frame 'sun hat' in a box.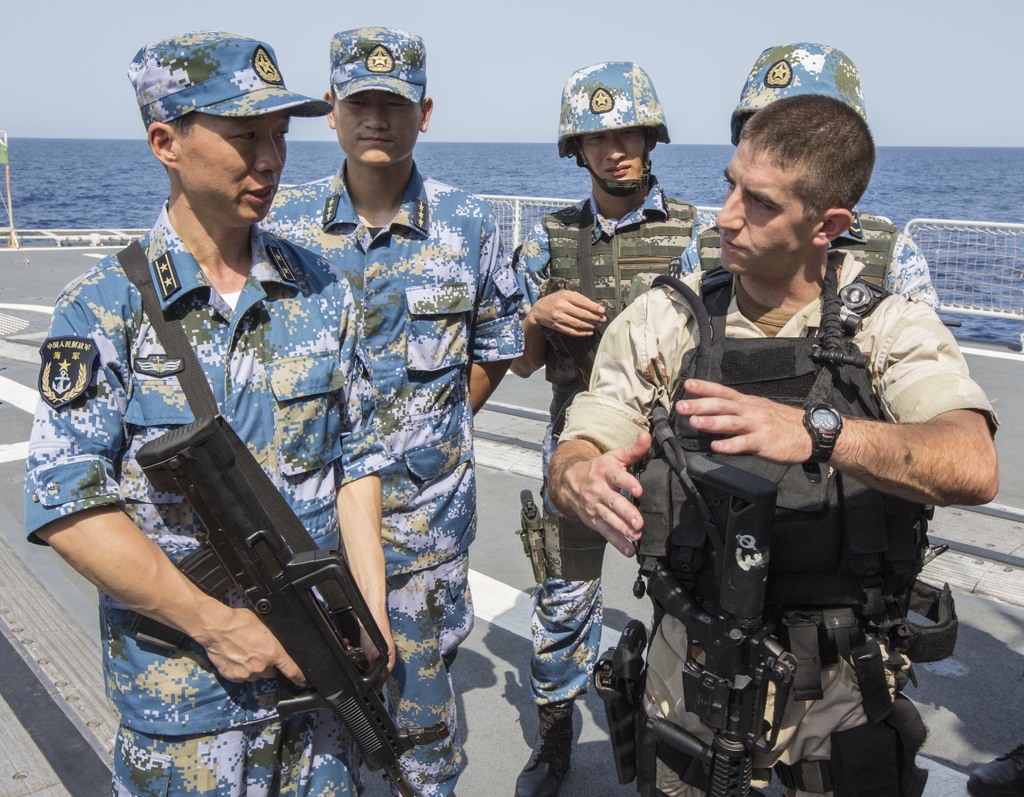
crop(553, 57, 671, 143).
